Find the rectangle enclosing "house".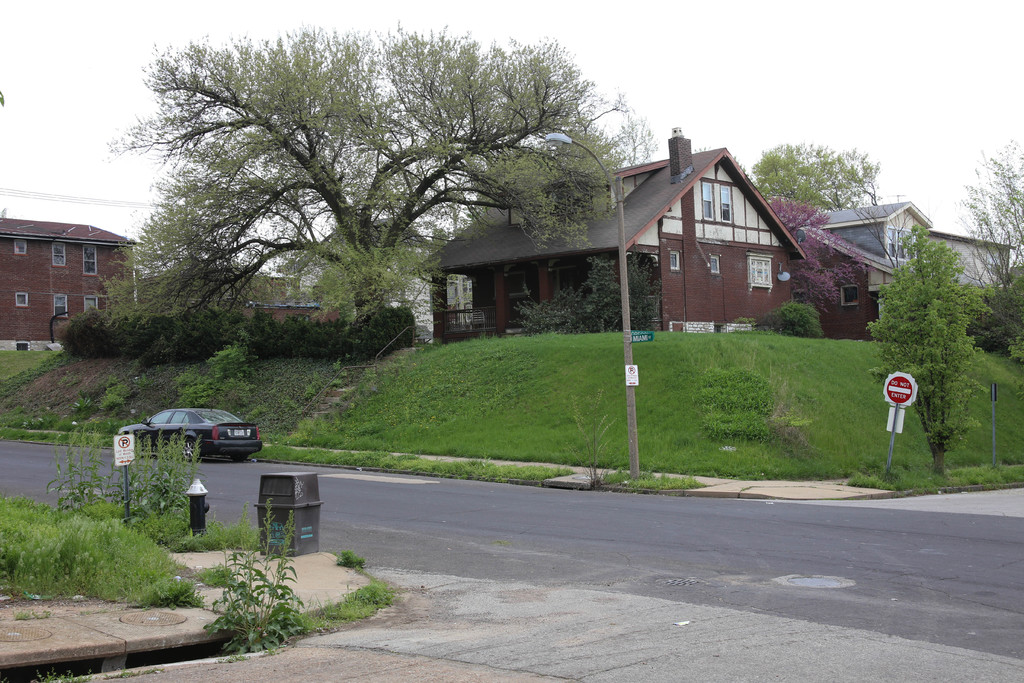
<box>941,234,1023,297</box>.
